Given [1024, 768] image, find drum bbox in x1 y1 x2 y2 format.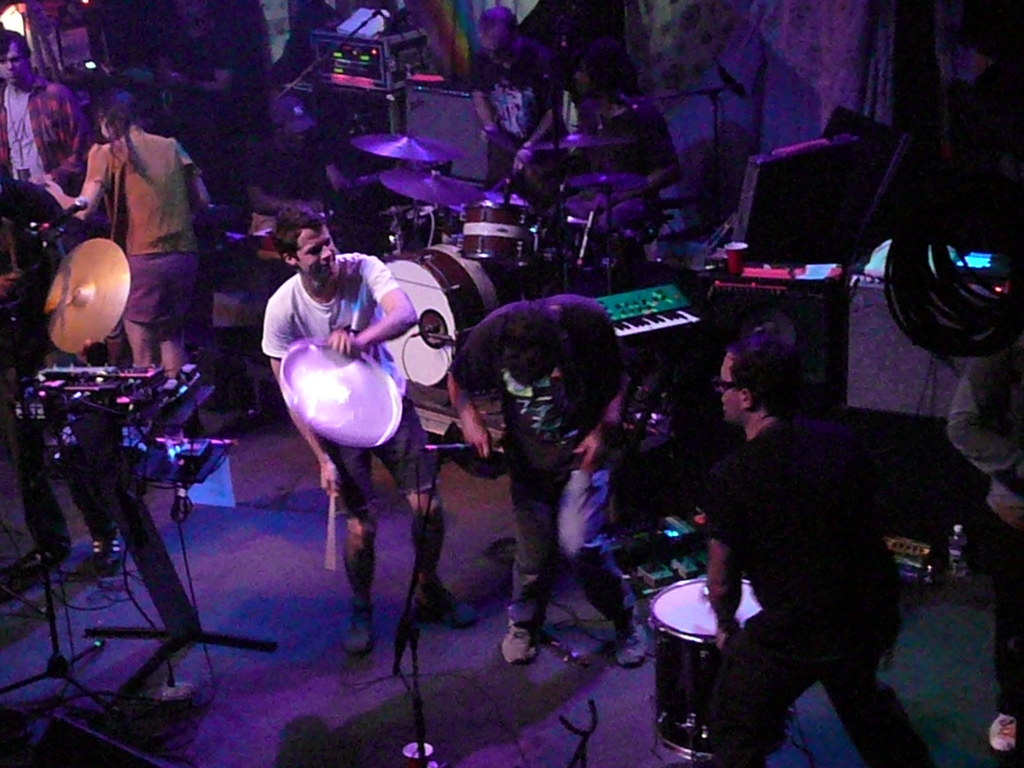
458 188 540 275.
